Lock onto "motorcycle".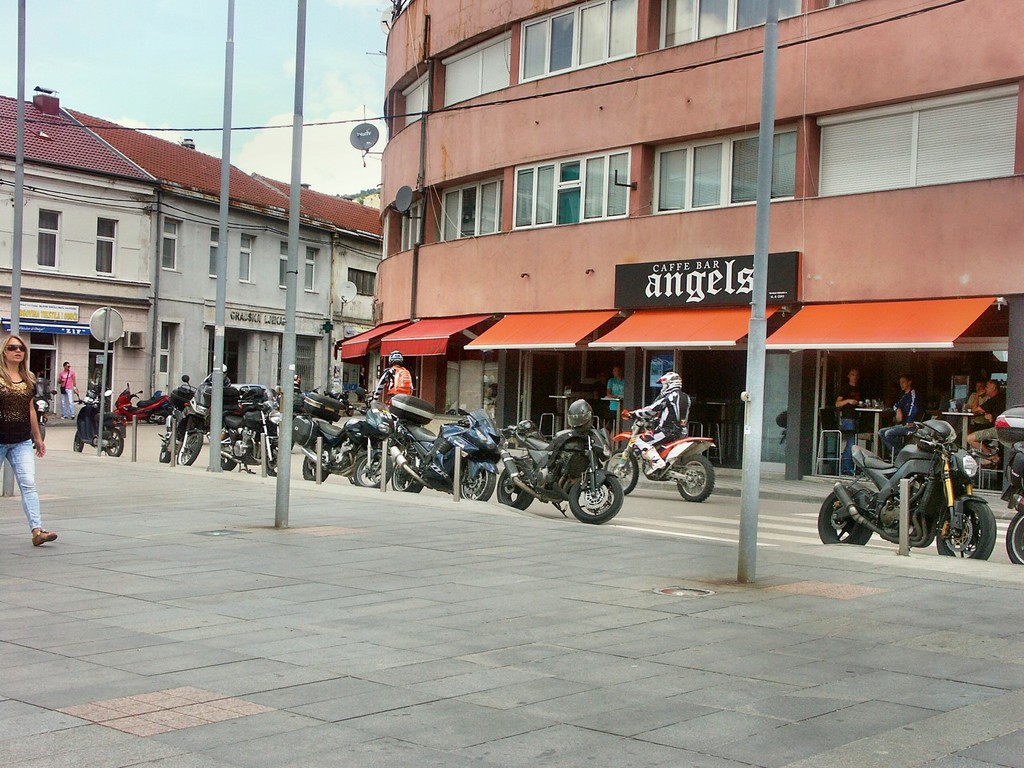
Locked: (left=502, top=430, right=622, bottom=522).
